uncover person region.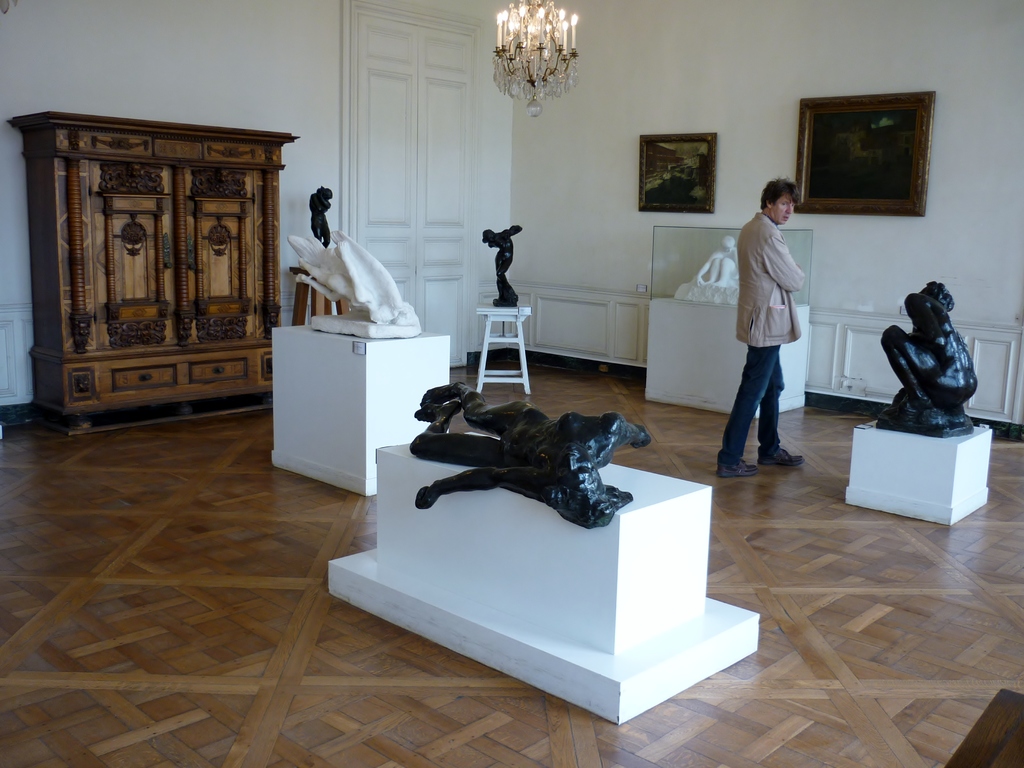
Uncovered: <region>880, 278, 980, 438</region>.
